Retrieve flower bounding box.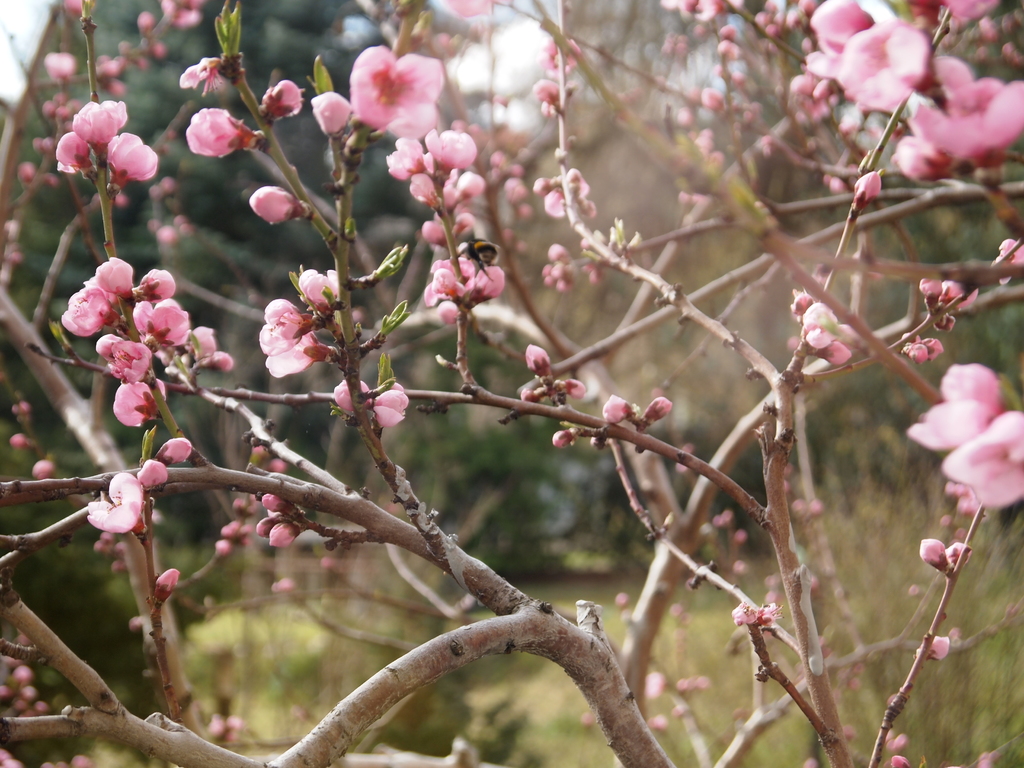
Bounding box: {"x1": 387, "y1": 124, "x2": 506, "y2": 325}.
